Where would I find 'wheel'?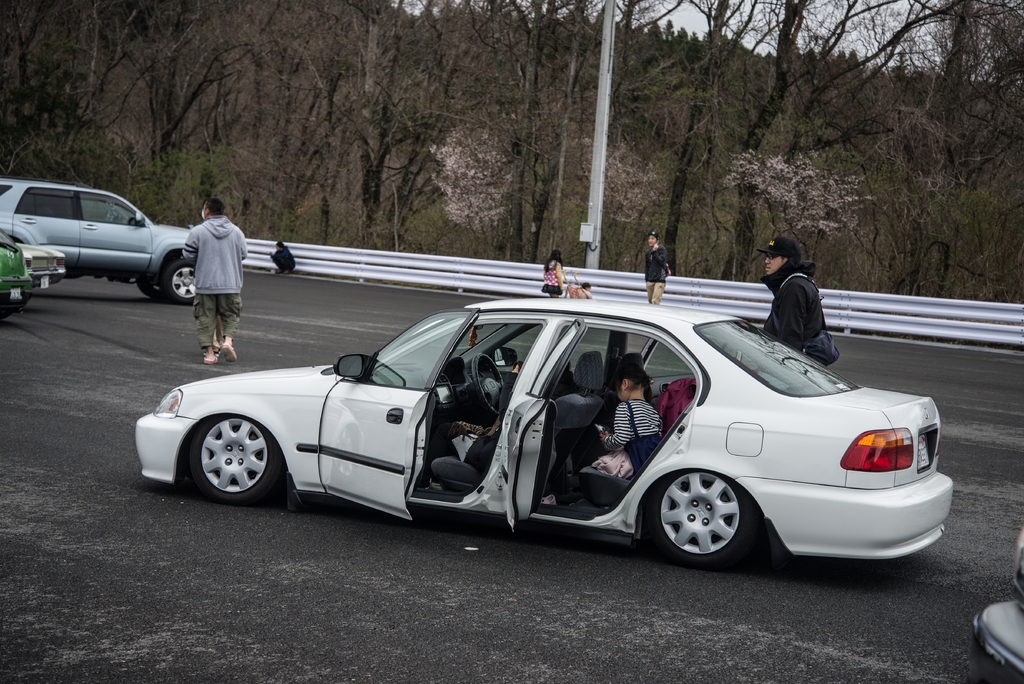
At box(136, 275, 157, 303).
